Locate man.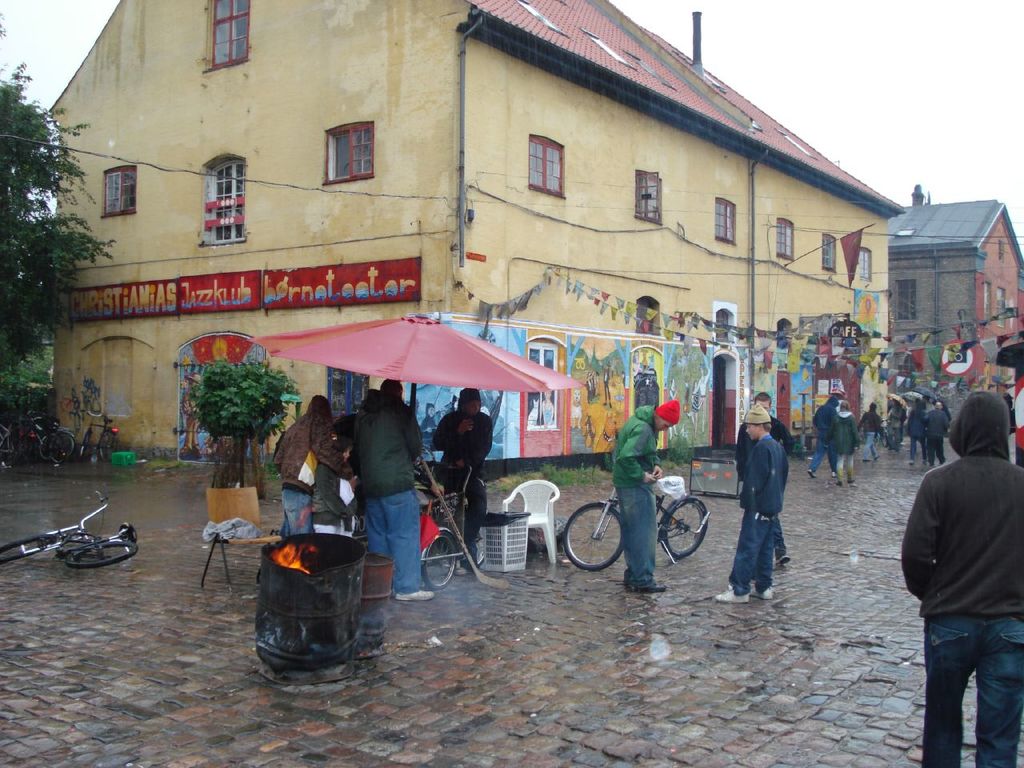
Bounding box: 858/404/882/466.
